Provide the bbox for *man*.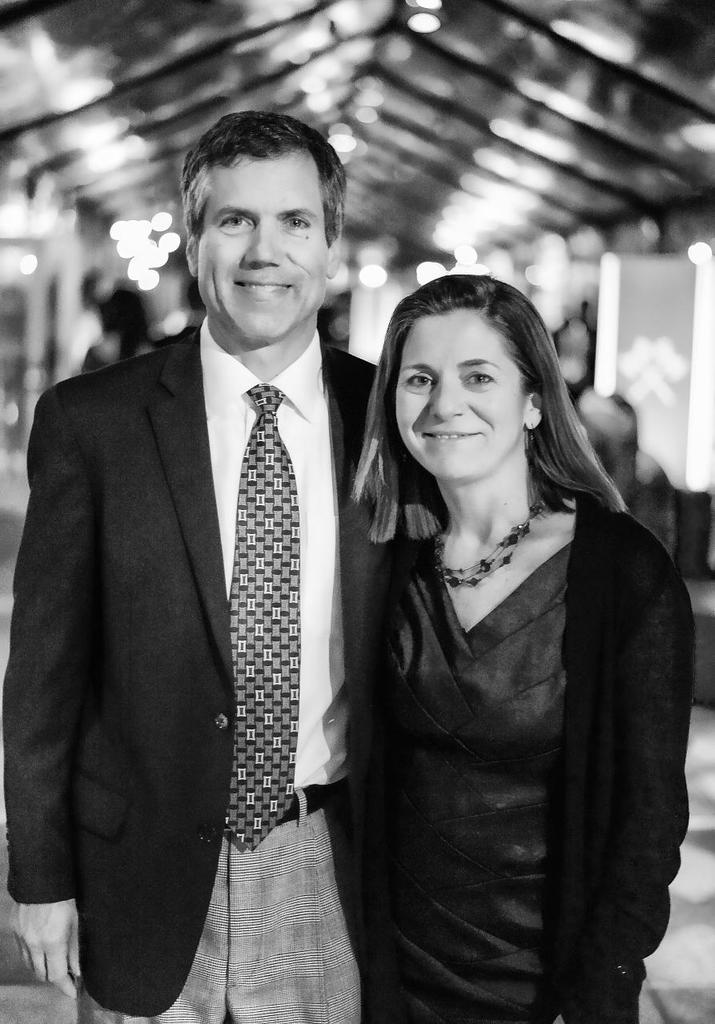
pyautogui.locateOnScreen(8, 116, 411, 1017).
